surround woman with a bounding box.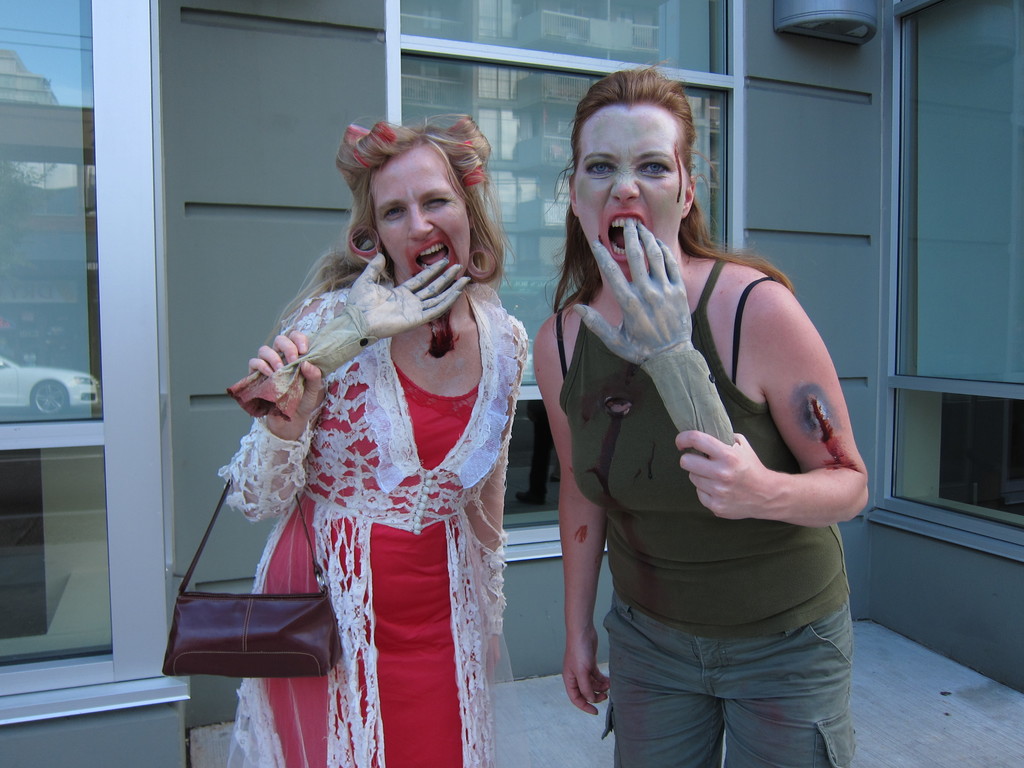
select_region(533, 60, 877, 767).
